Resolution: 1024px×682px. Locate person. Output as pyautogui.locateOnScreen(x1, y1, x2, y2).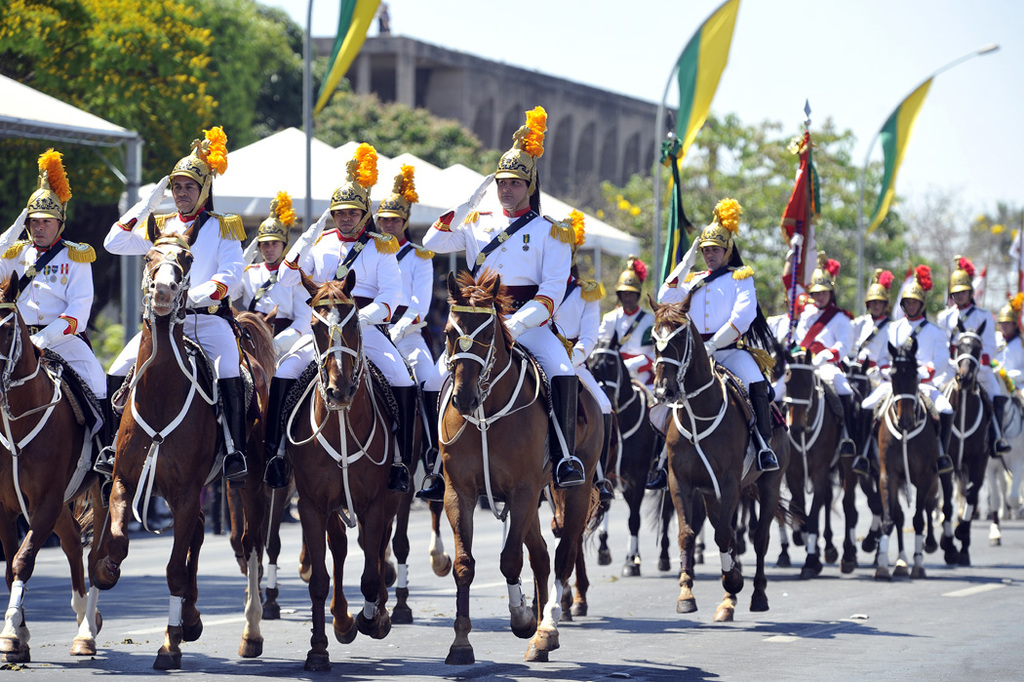
pyautogui.locateOnScreen(282, 187, 444, 495).
